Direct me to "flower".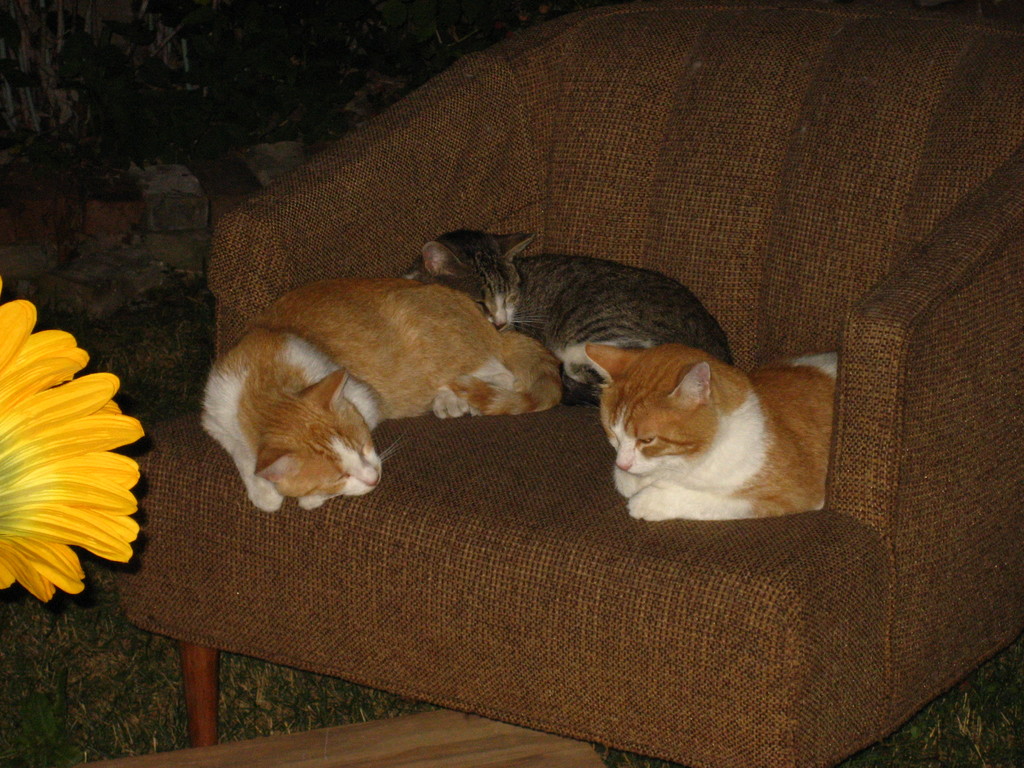
Direction: detection(4, 302, 148, 619).
